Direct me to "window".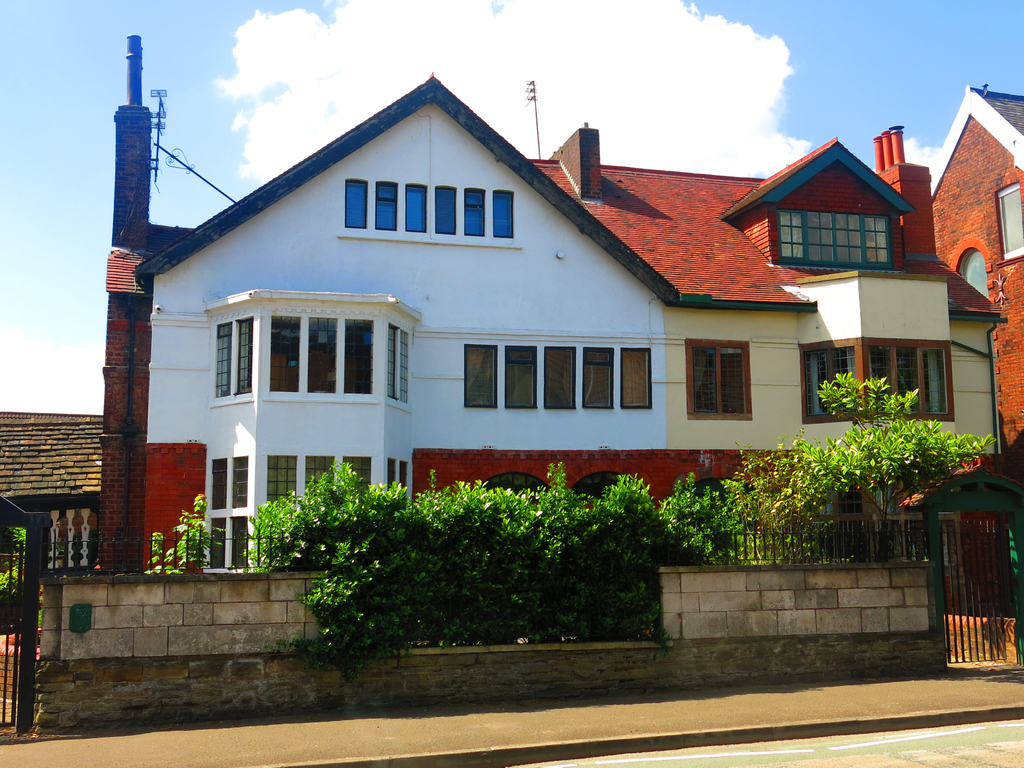
Direction: pyautogui.locateOnScreen(545, 346, 575, 408).
